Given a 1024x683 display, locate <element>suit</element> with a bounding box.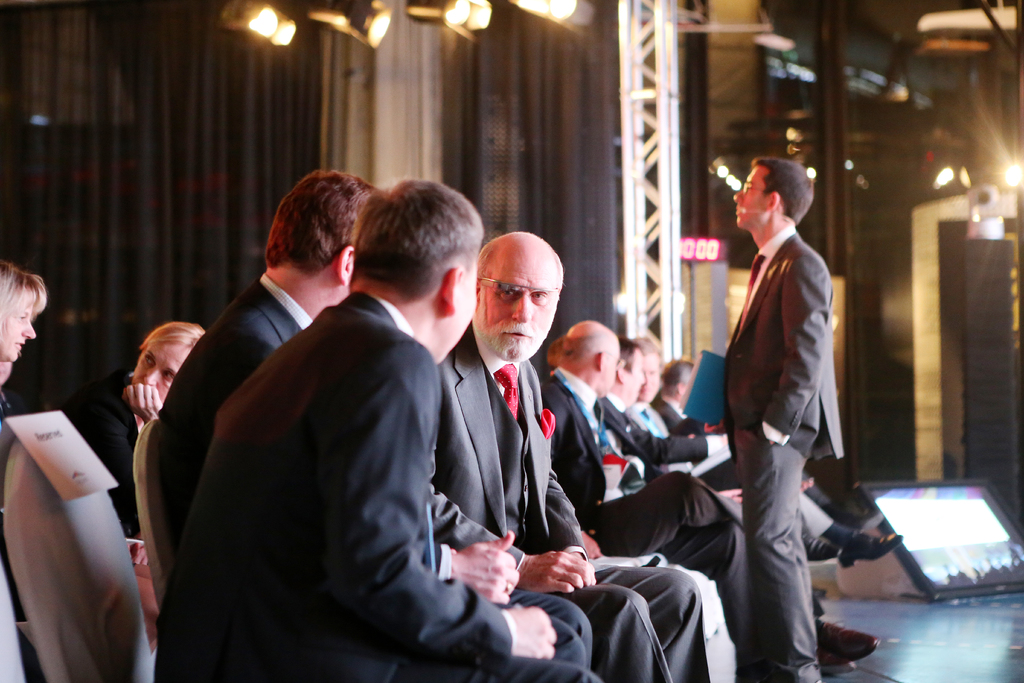
Located: Rect(600, 398, 840, 541).
